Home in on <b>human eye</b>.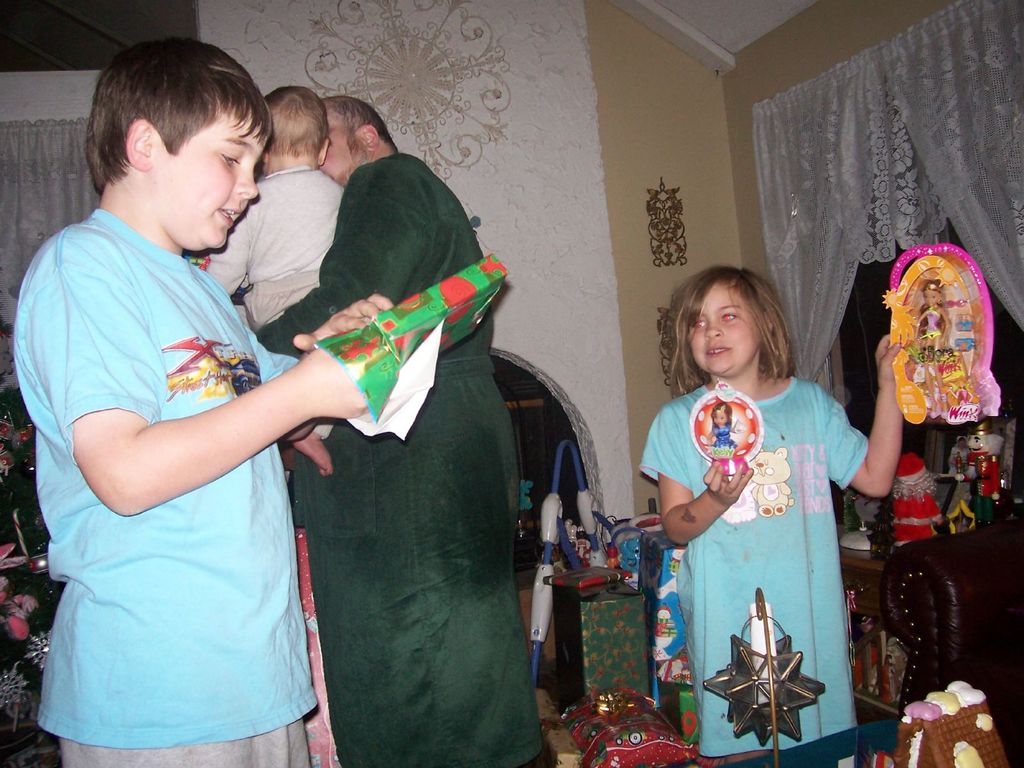
Homed in at BBox(718, 309, 736, 323).
